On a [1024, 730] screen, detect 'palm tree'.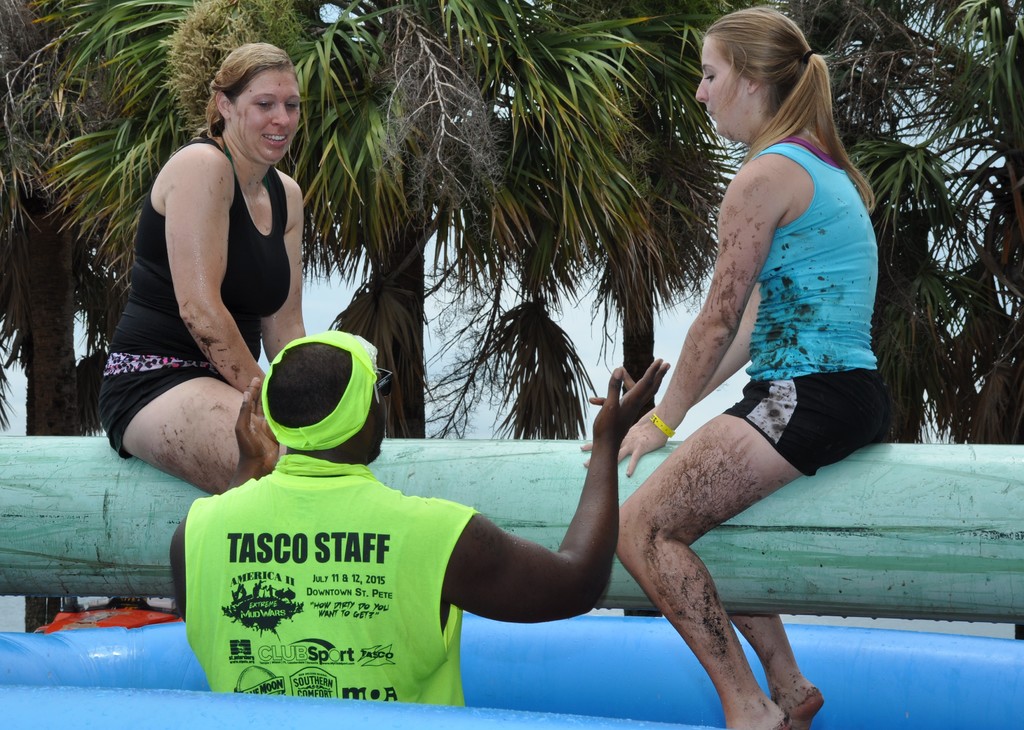
crop(0, 0, 1023, 633).
